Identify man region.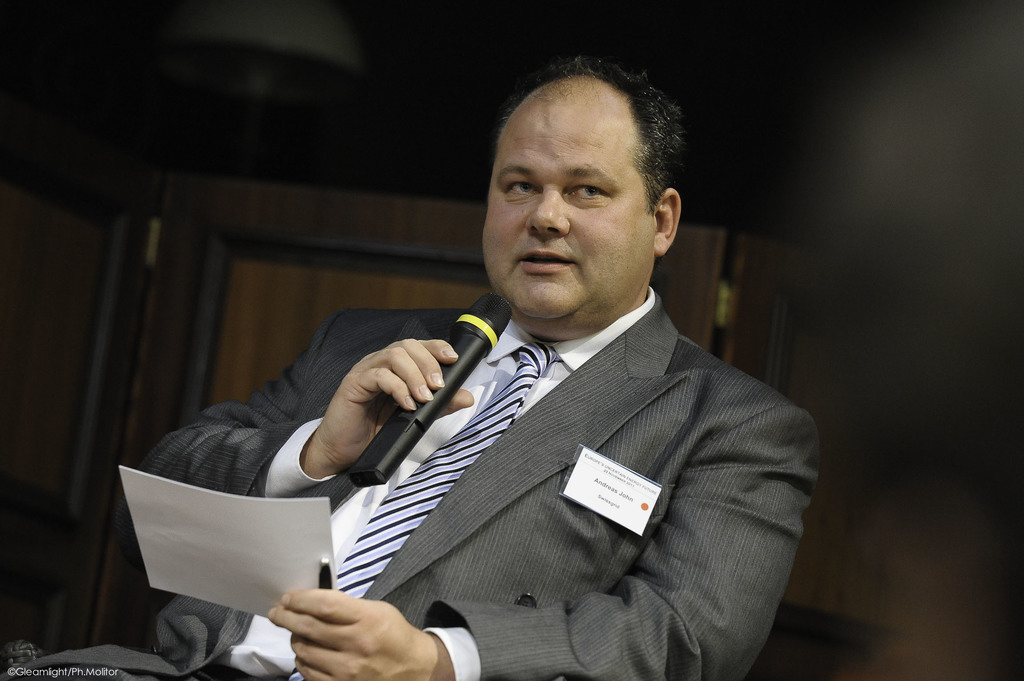
Region: 6/49/820/680.
